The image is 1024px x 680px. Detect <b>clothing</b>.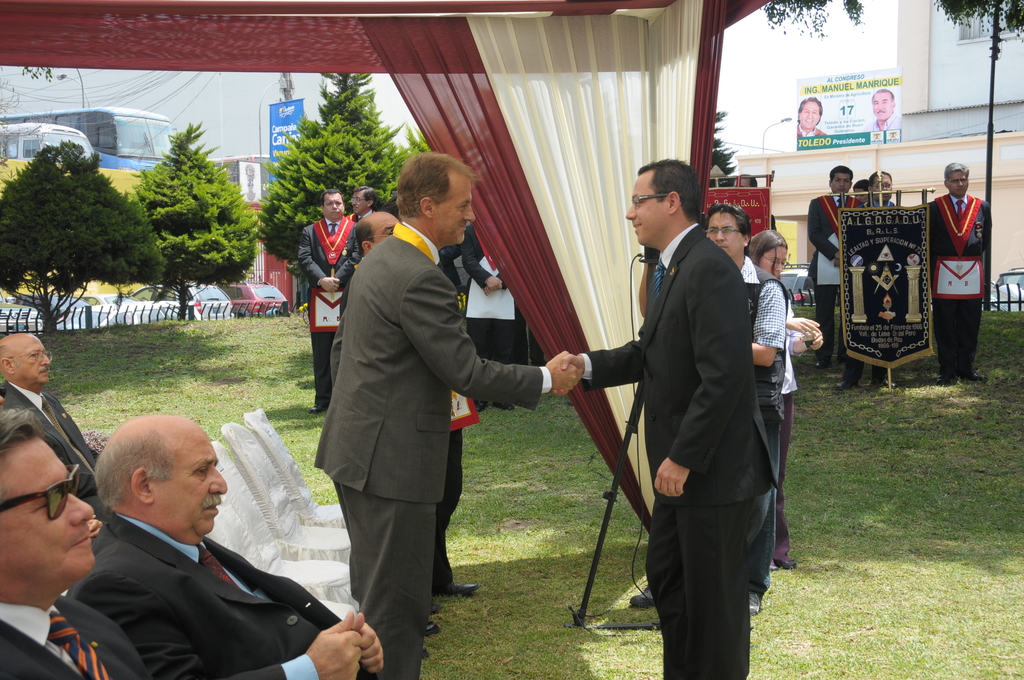
Detection: l=812, t=179, r=870, b=361.
